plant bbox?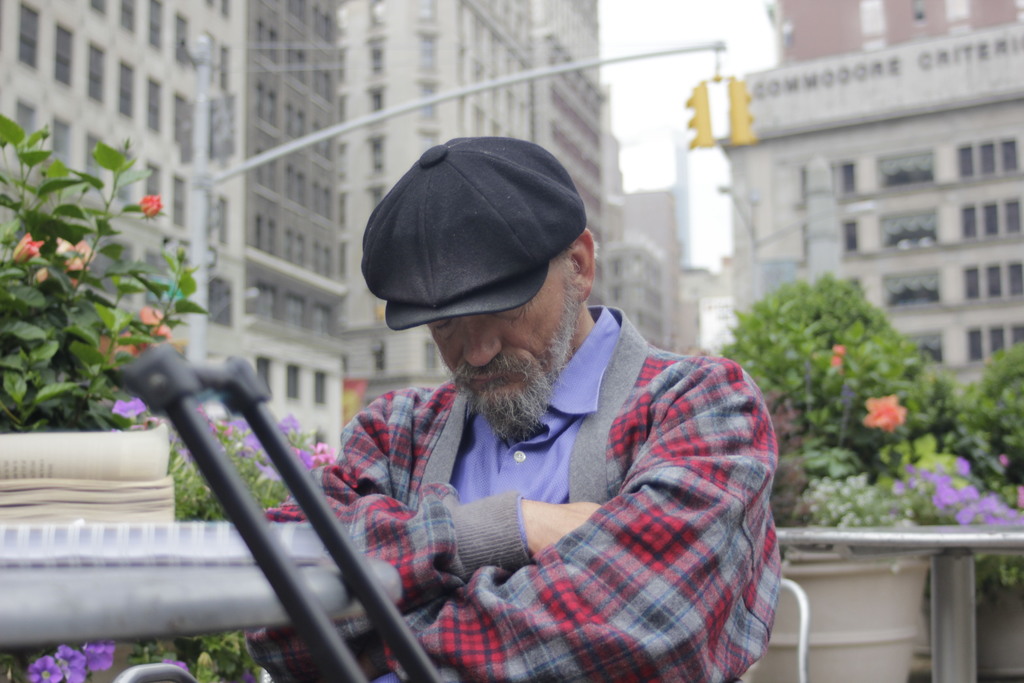
(left=717, top=274, right=1023, bottom=602)
